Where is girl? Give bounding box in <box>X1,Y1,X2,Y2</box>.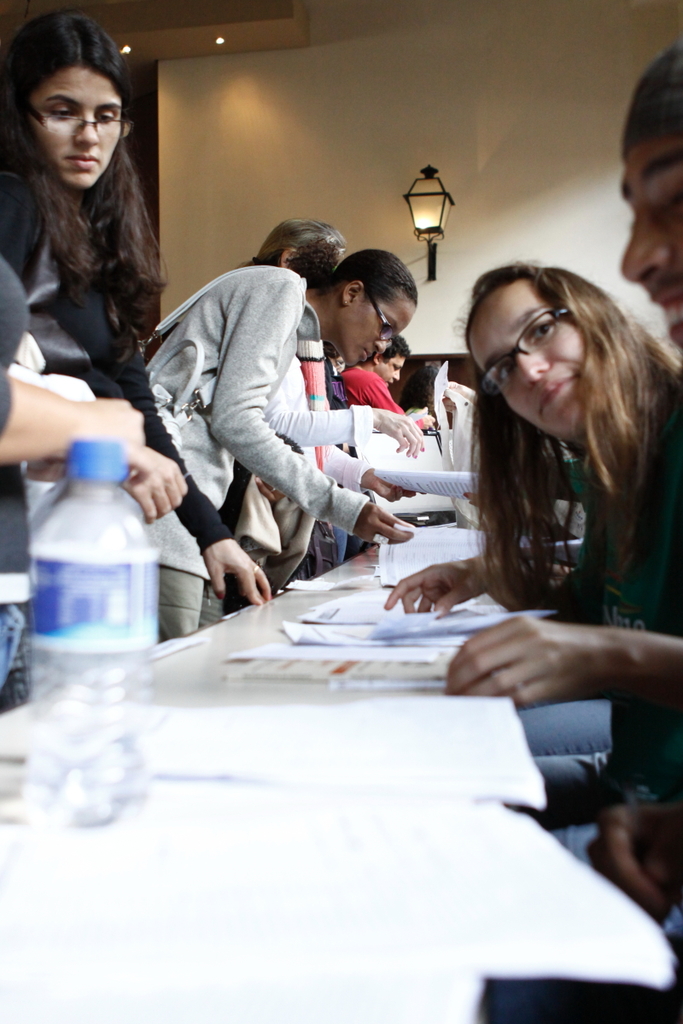
<box>0,6,270,602</box>.
